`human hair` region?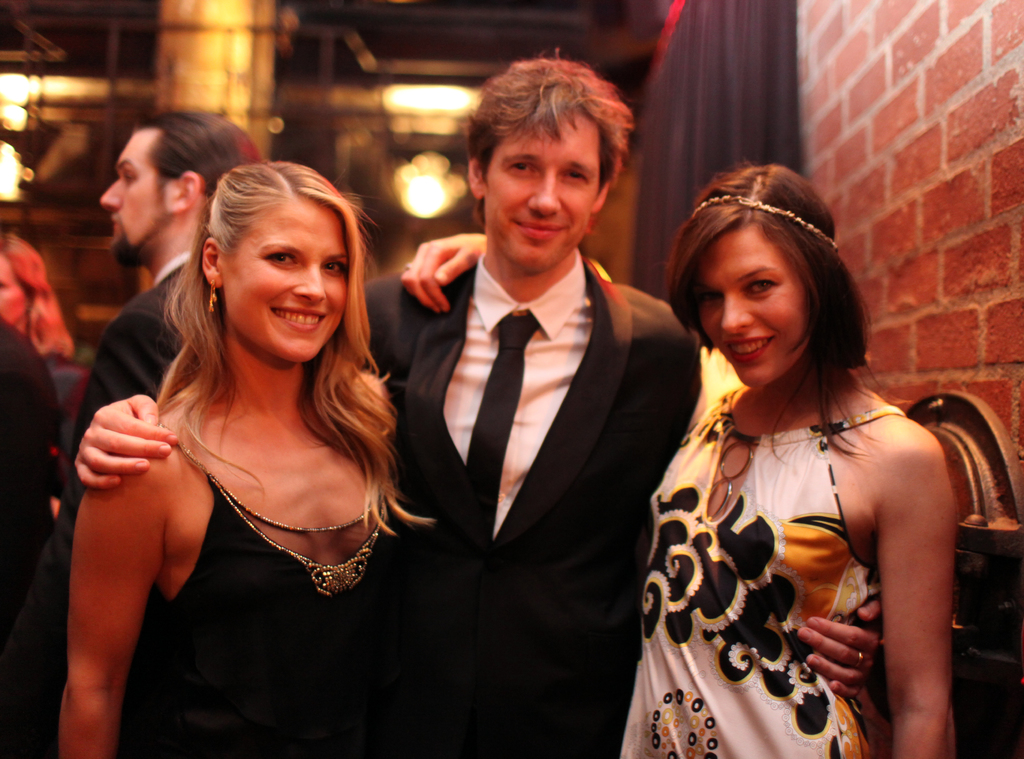
left=126, top=149, right=384, bottom=525
